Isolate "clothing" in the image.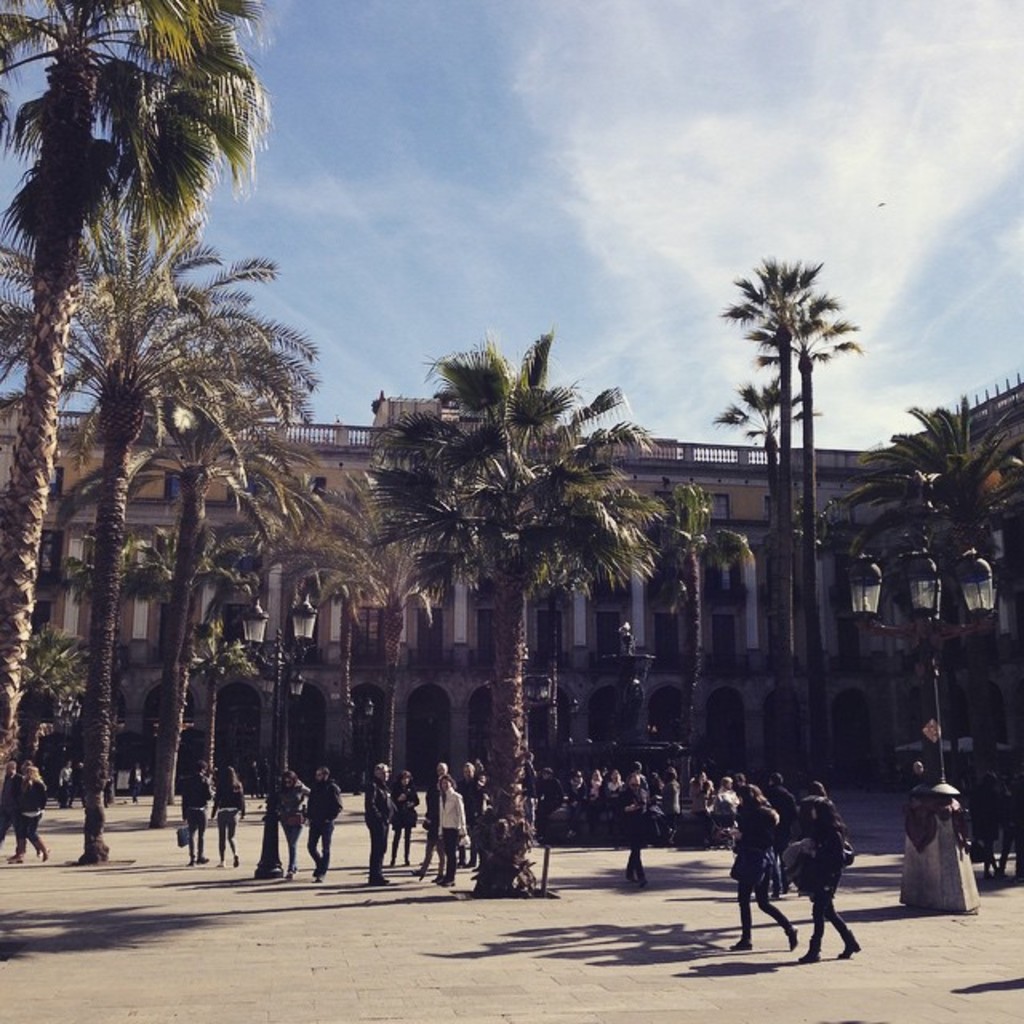
Isolated region: {"left": 14, "top": 821, "right": 42, "bottom": 853}.
